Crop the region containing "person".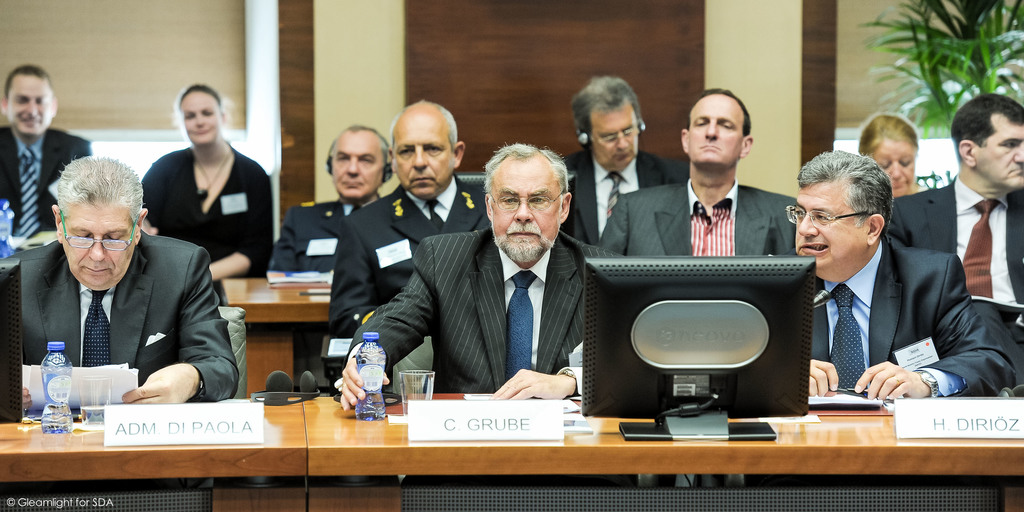
Crop region: (left=553, top=71, right=692, bottom=251).
